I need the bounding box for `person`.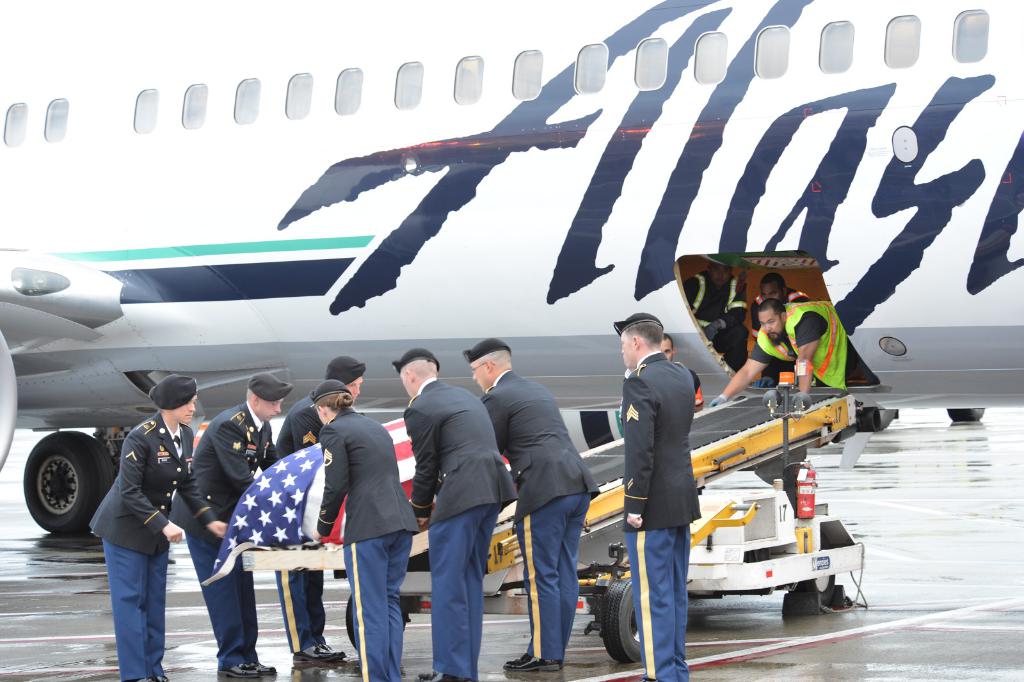
Here it is: l=749, t=272, r=810, b=387.
